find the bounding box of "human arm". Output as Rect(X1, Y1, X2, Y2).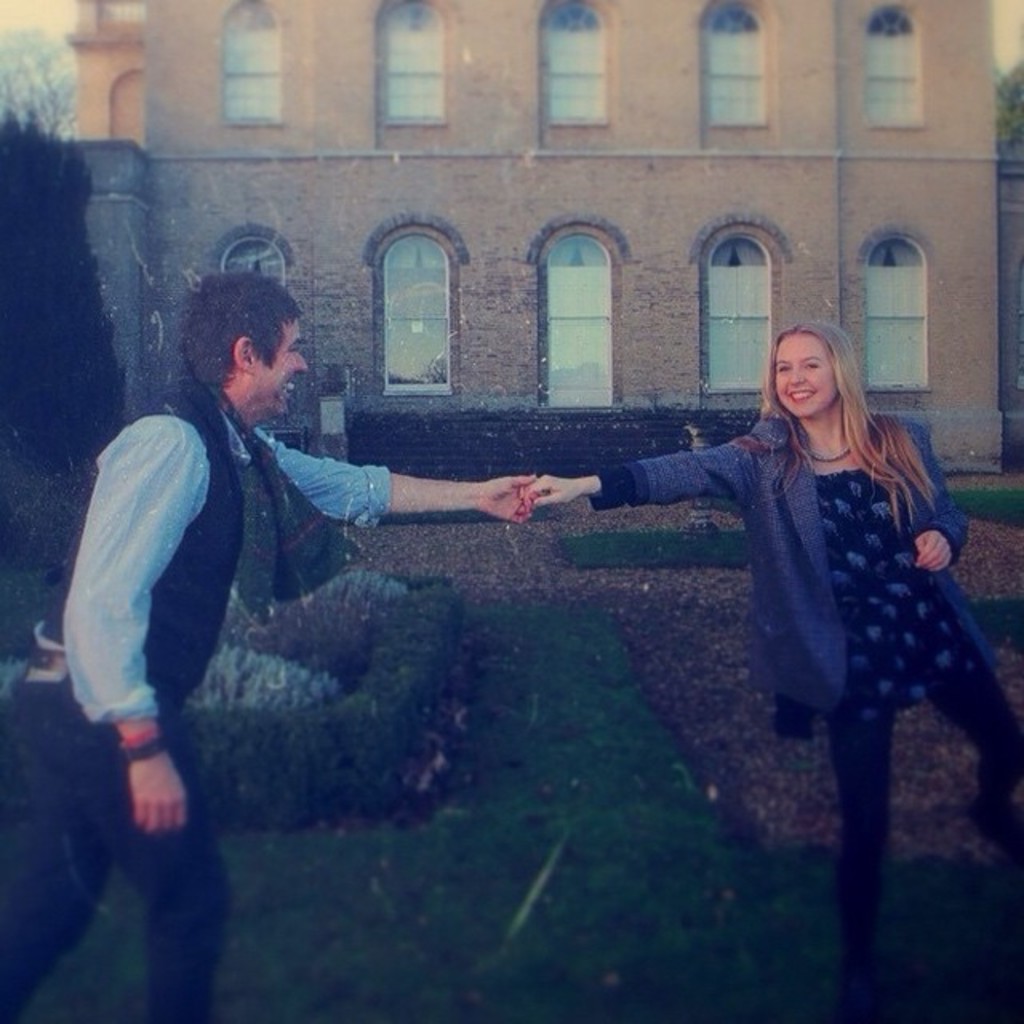
Rect(46, 421, 210, 842).
